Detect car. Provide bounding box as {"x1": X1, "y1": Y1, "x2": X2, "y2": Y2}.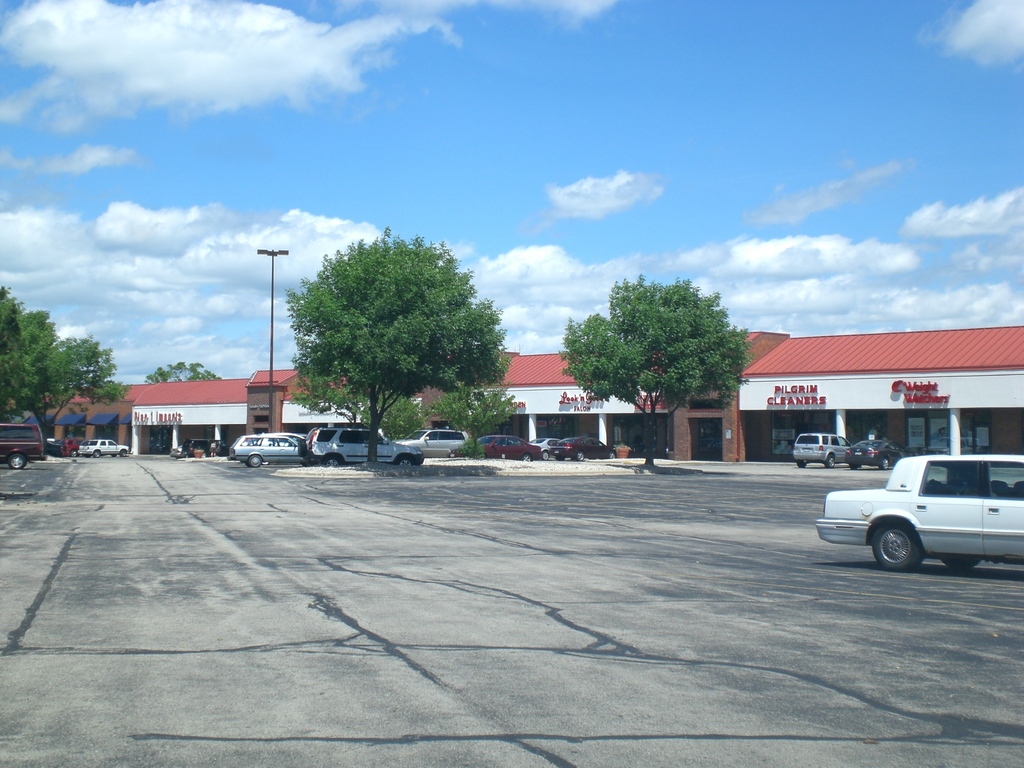
{"x1": 0, "y1": 425, "x2": 50, "y2": 471}.
